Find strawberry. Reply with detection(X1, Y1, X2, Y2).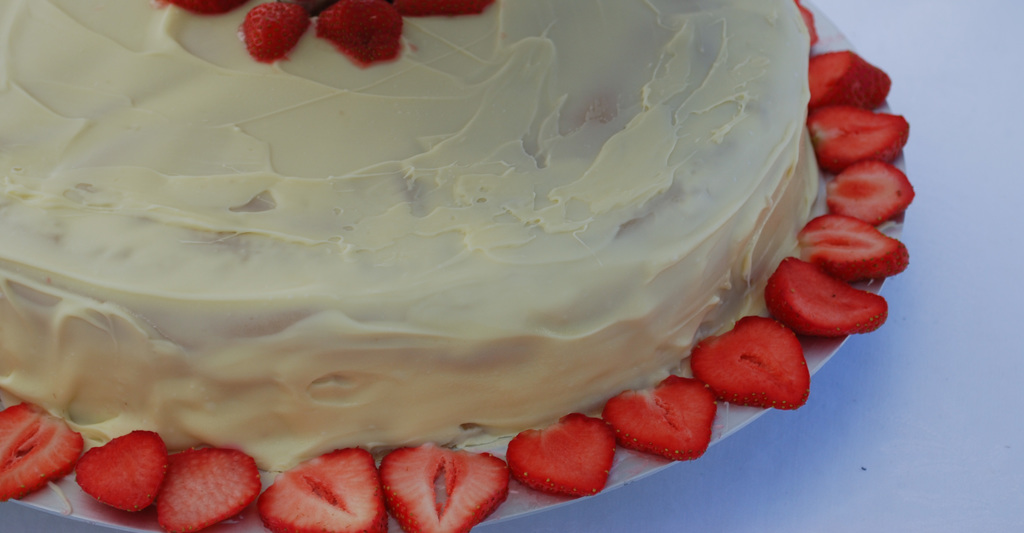
detection(291, 0, 333, 17).
